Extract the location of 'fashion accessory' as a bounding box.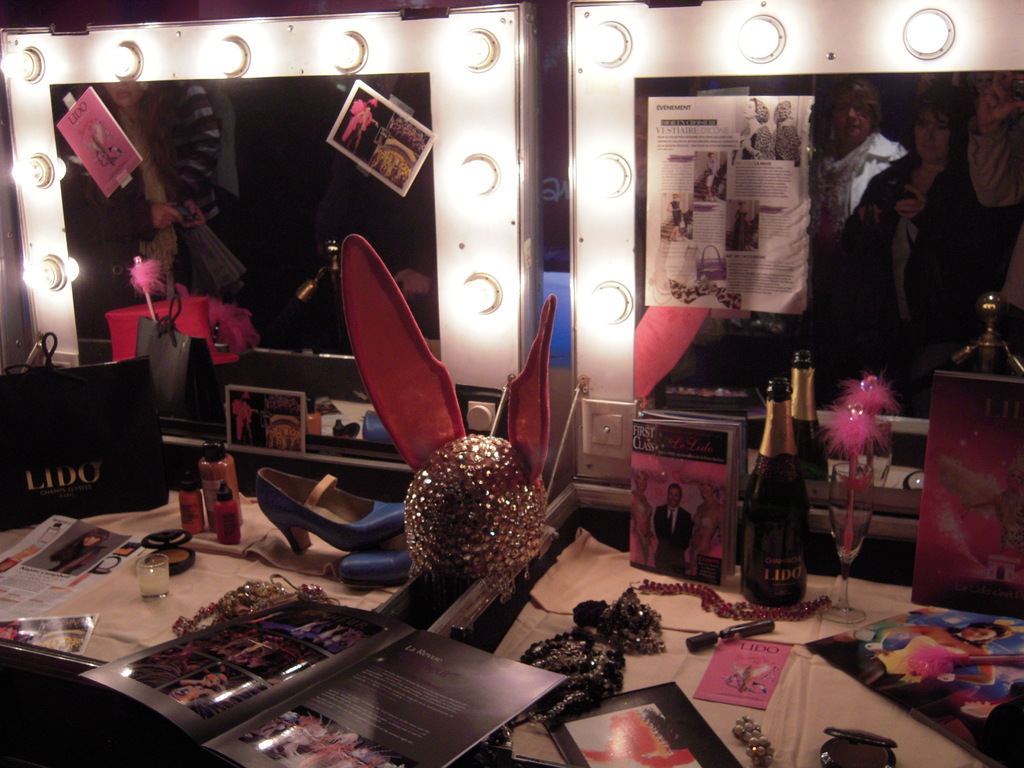
{"x1": 174, "y1": 574, "x2": 335, "y2": 637}.
